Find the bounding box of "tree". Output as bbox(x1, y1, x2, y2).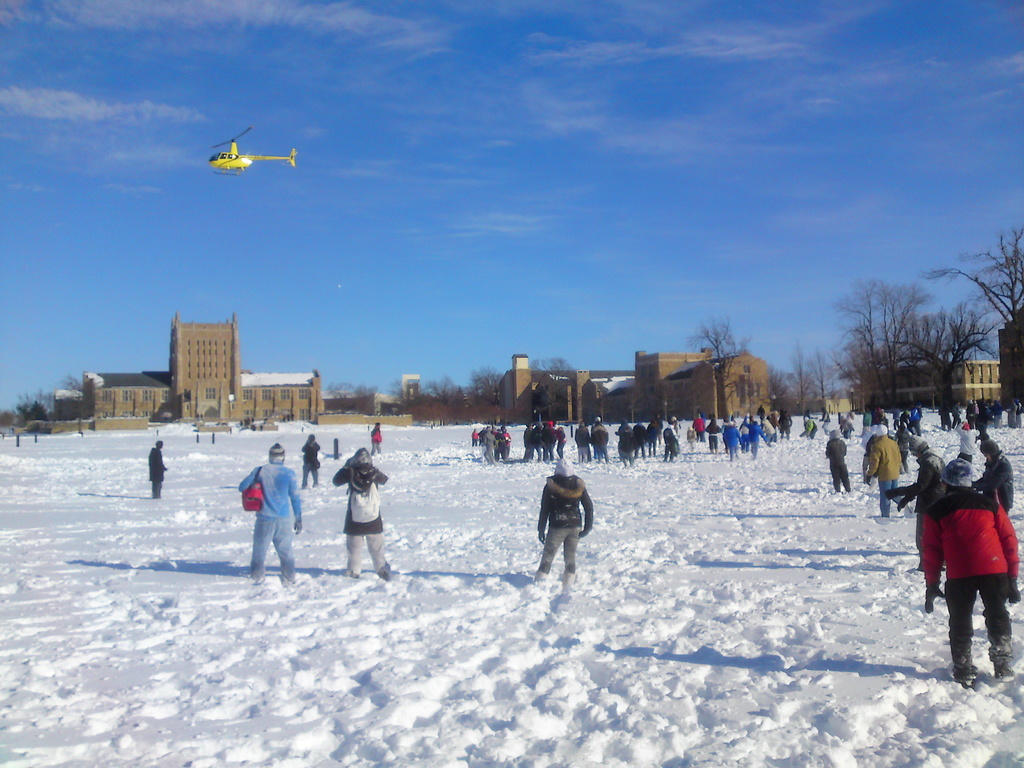
bbox(920, 228, 1023, 382).
